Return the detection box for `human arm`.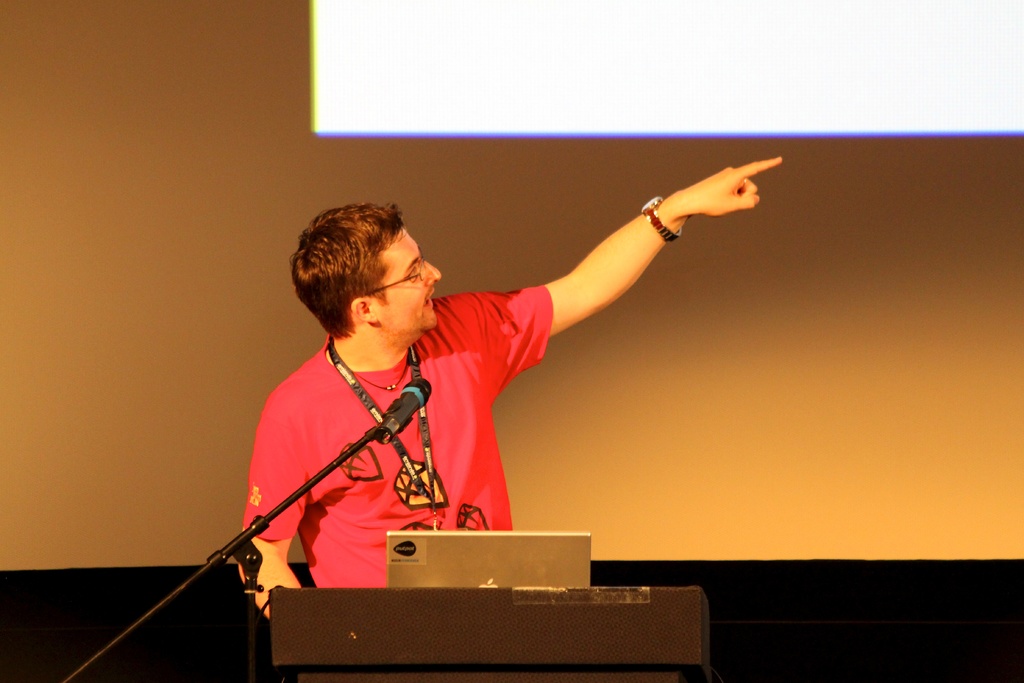
bbox=(463, 160, 773, 413).
